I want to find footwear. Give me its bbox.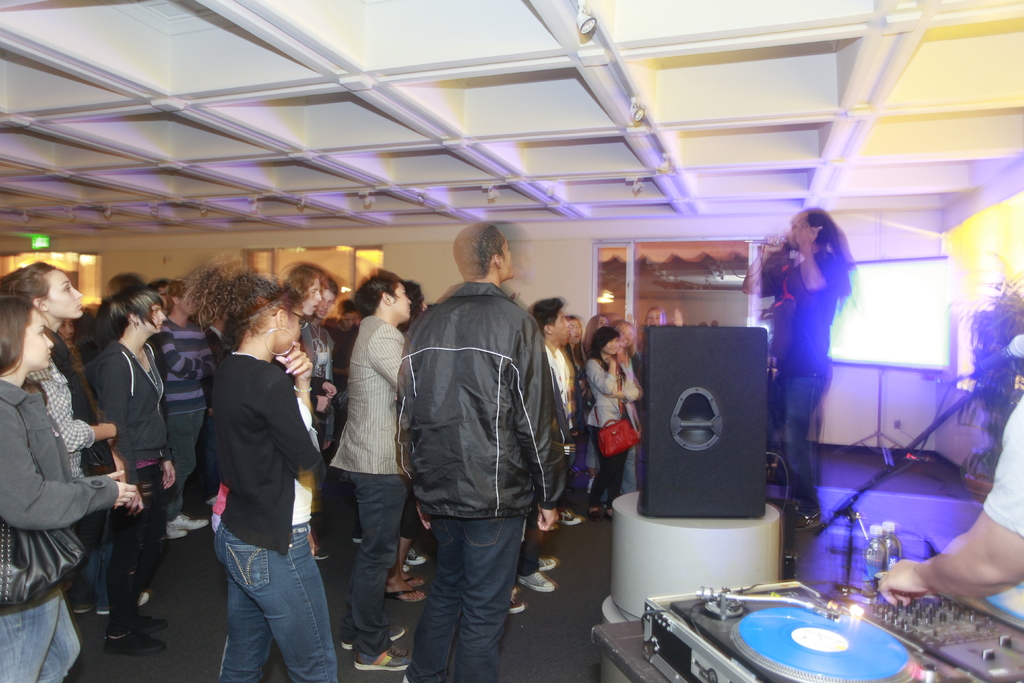
box=[133, 609, 169, 634].
